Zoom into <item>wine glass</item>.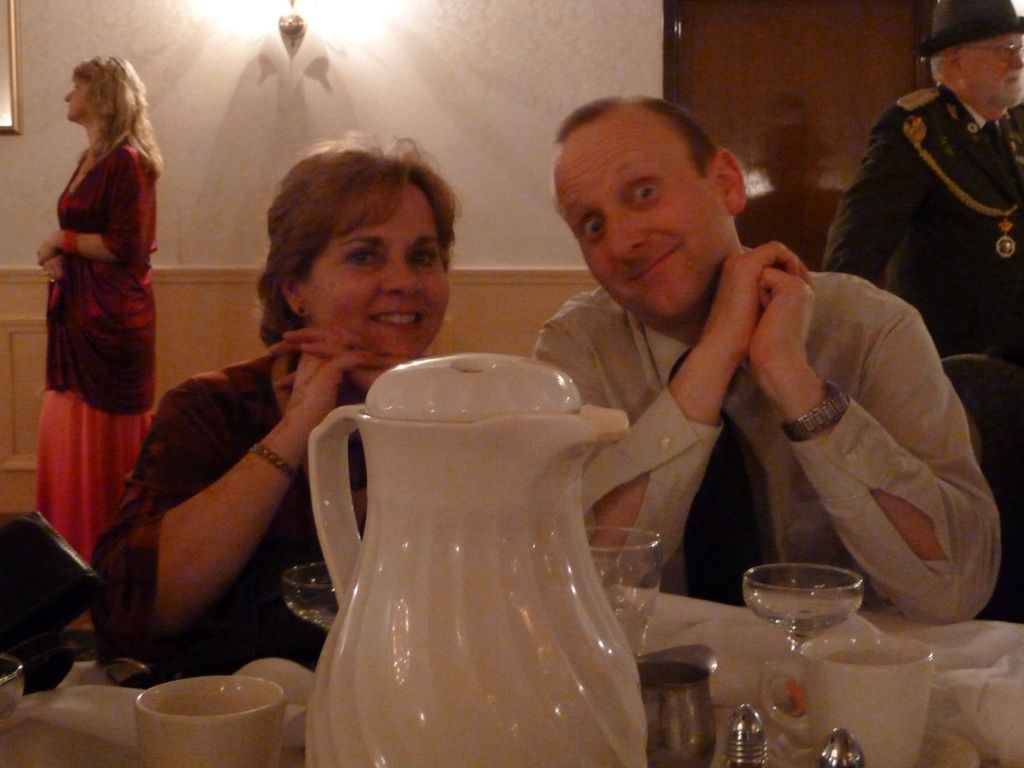
Zoom target: <region>278, 564, 335, 631</region>.
